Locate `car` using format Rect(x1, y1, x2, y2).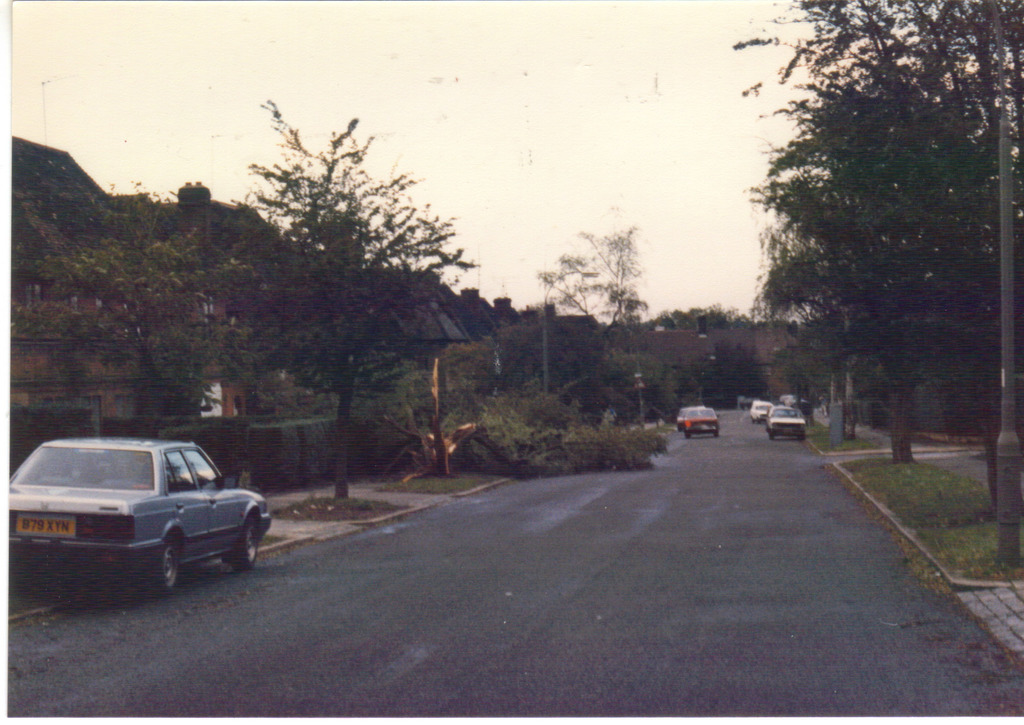
Rect(752, 400, 770, 425).
